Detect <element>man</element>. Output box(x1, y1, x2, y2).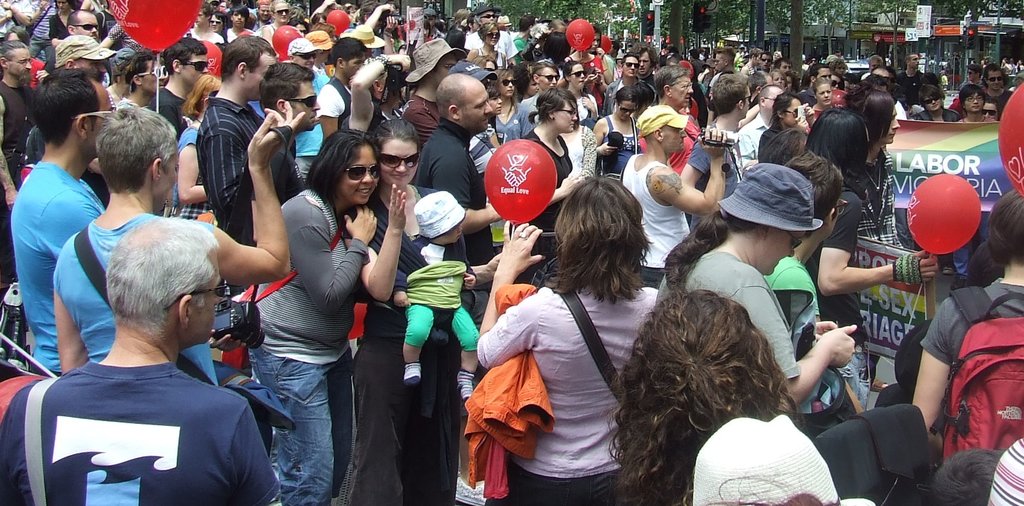
box(995, 65, 1009, 113).
